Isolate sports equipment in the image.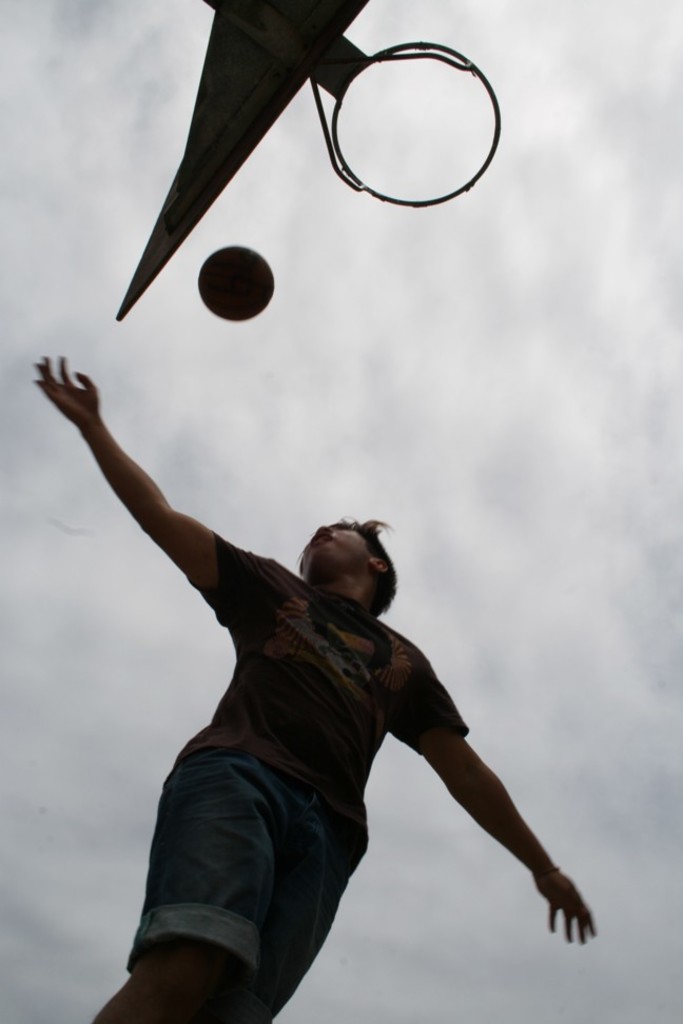
Isolated region: x1=198 y1=244 x2=274 y2=324.
